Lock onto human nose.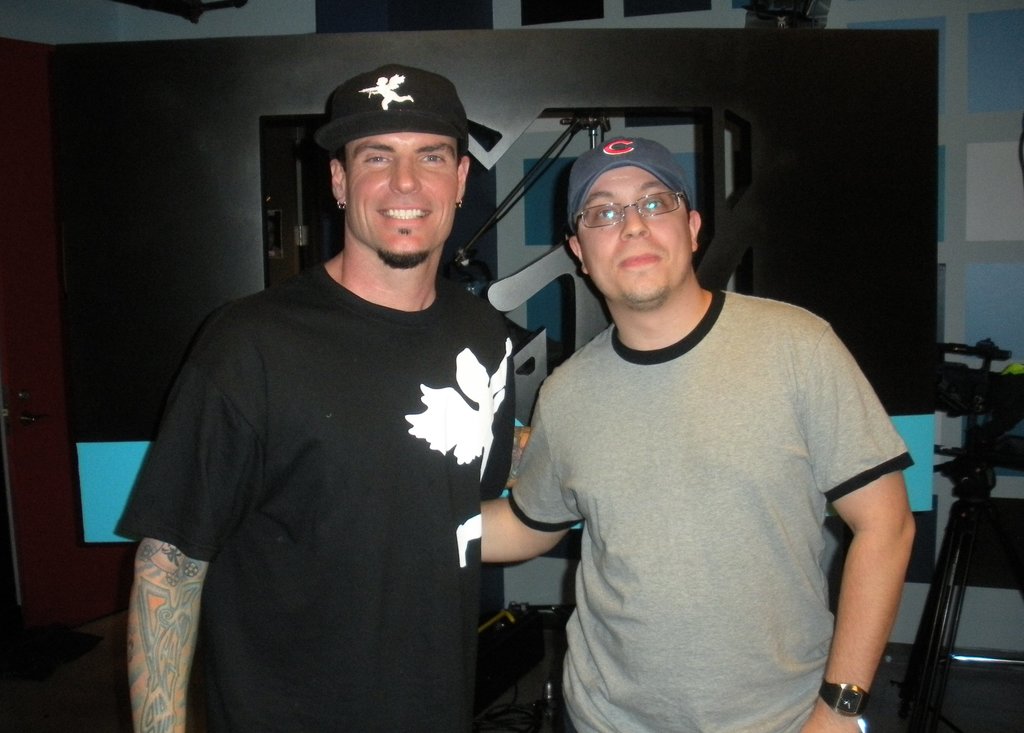
Locked: BBox(619, 204, 652, 236).
